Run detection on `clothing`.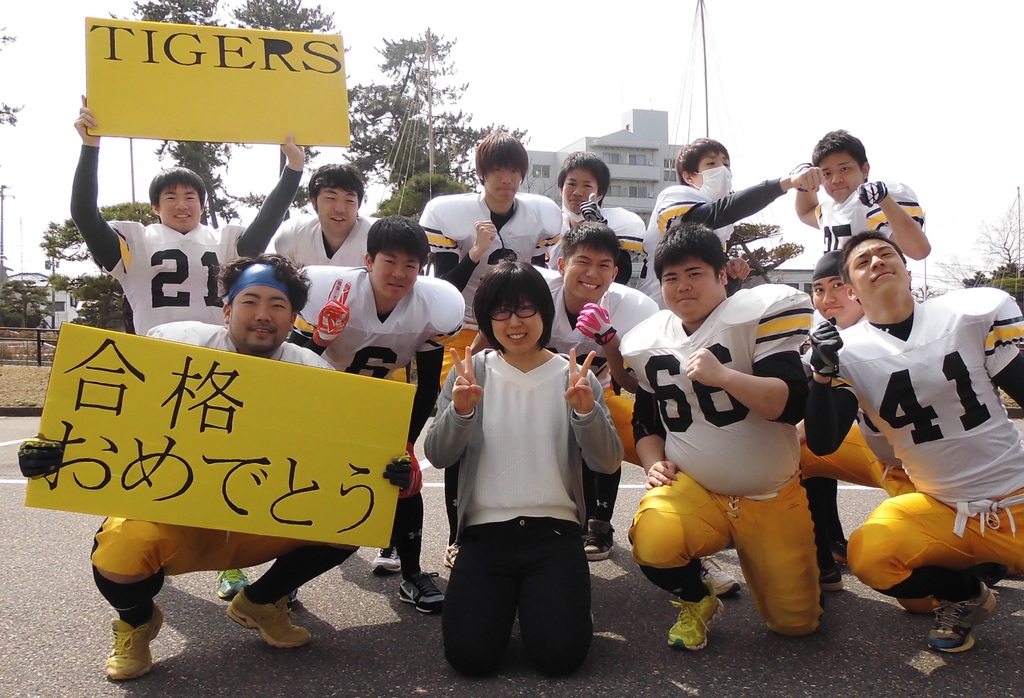
Result: select_region(543, 205, 644, 521).
